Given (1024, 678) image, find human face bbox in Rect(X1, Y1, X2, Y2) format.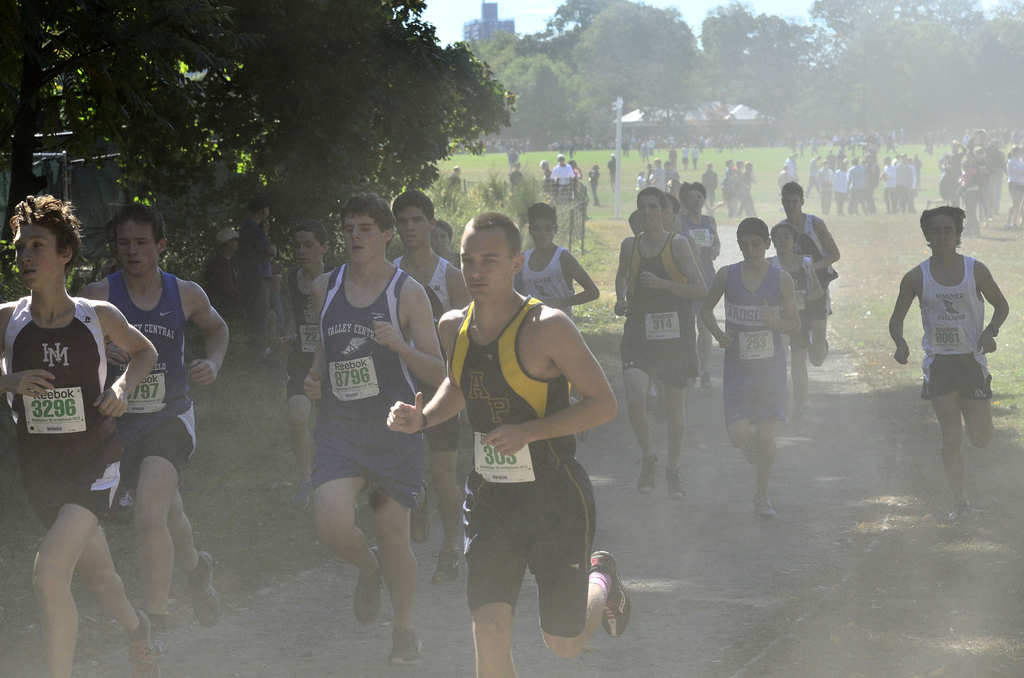
Rect(394, 202, 434, 251).
